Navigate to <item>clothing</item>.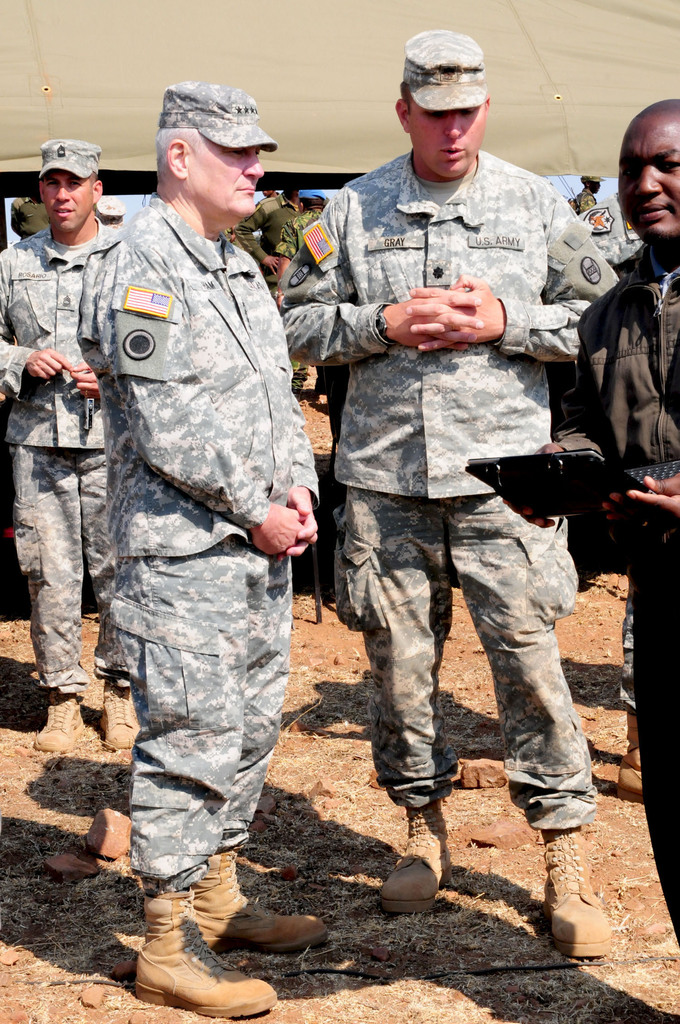
Navigation target: (551,241,679,975).
